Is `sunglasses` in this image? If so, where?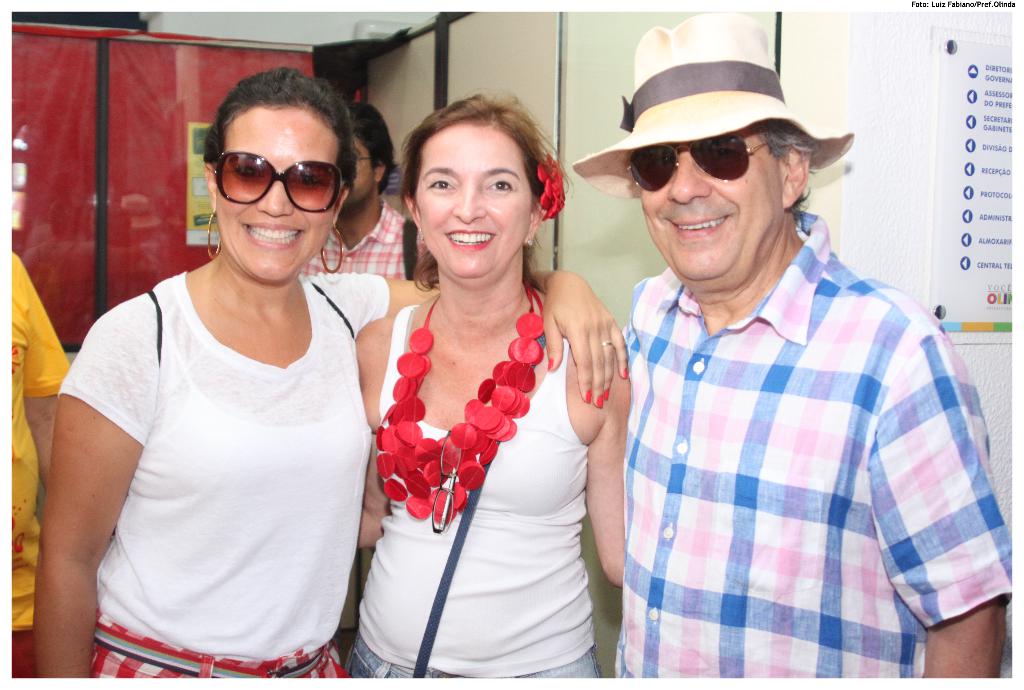
Yes, at select_region(625, 134, 772, 193).
